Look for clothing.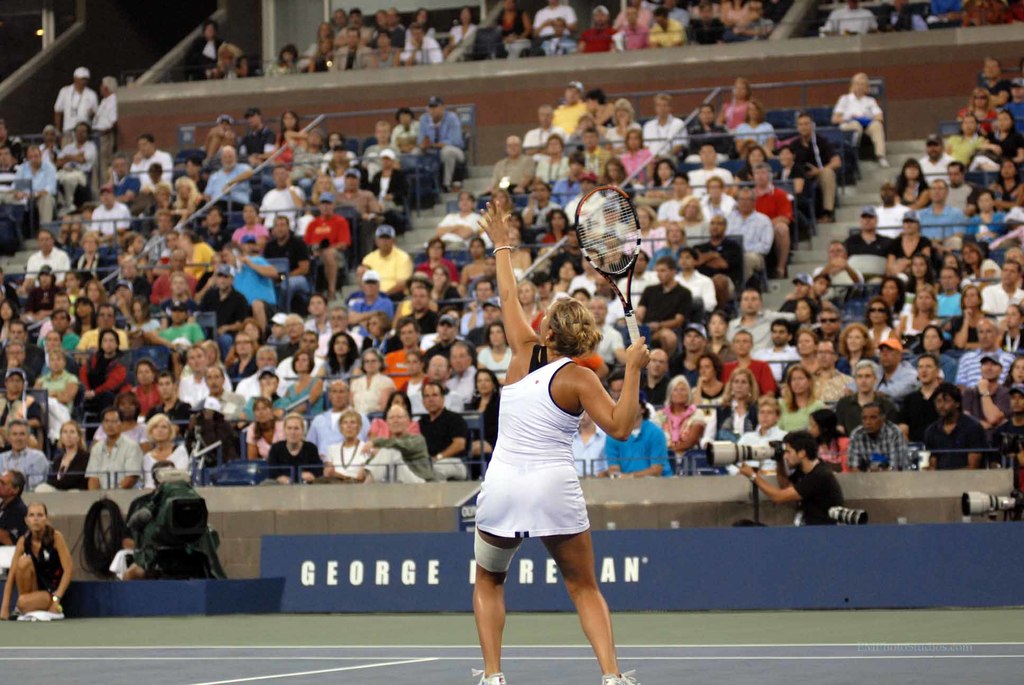
Found: left=578, top=28, right=618, bottom=50.
